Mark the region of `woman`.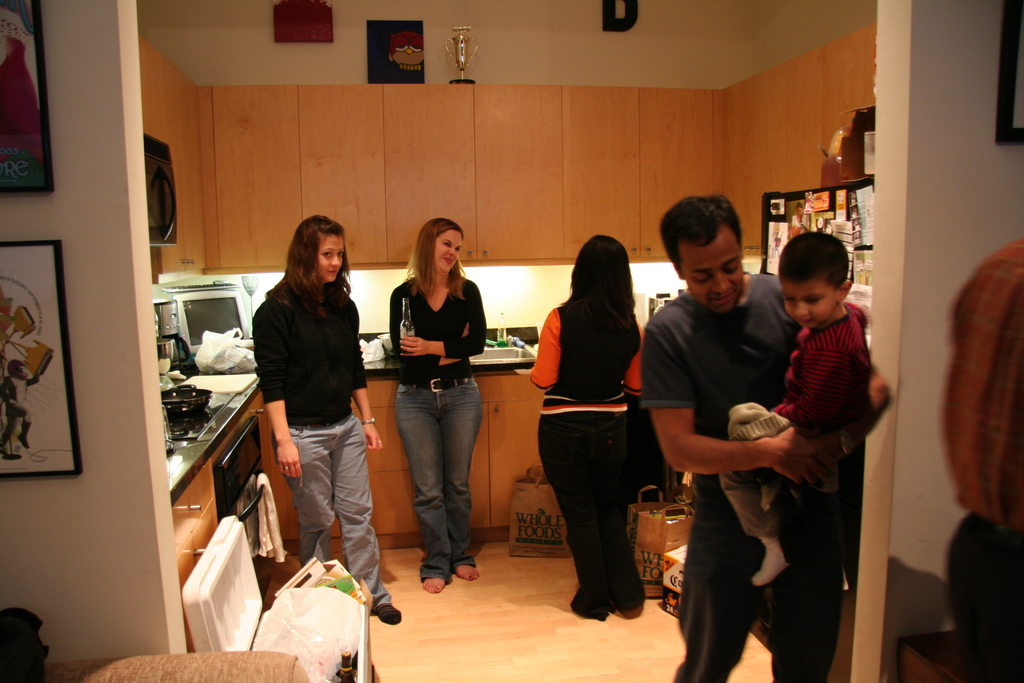
Region: x1=527 y1=226 x2=658 y2=630.
